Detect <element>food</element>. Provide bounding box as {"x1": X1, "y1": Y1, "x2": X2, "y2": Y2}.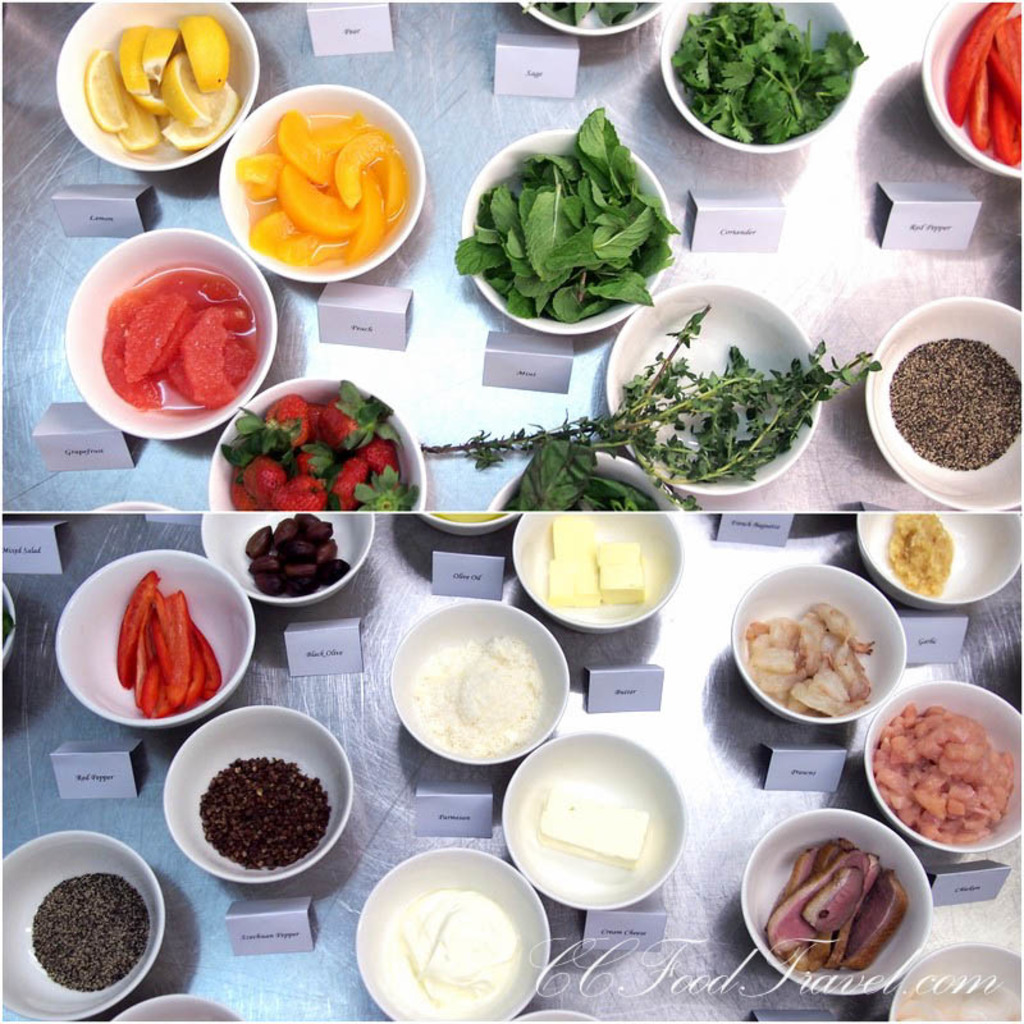
{"x1": 529, "y1": 787, "x2": 649, "y2": 873}.
